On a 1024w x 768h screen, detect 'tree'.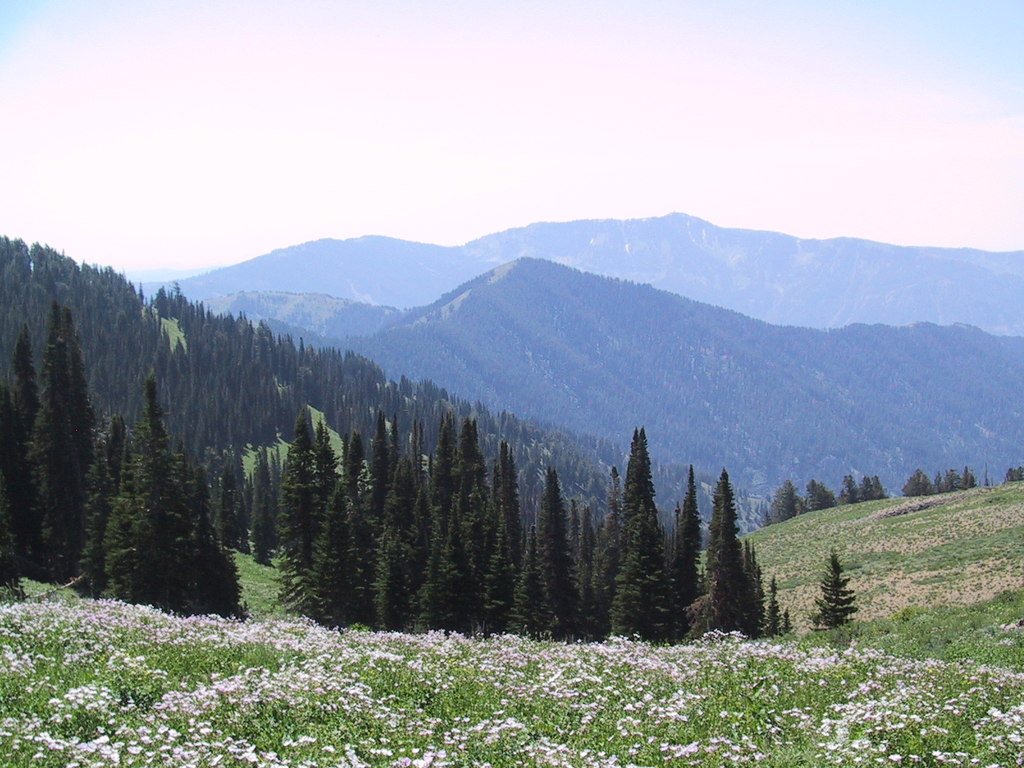
Rect(268, 406, 339, 554).
